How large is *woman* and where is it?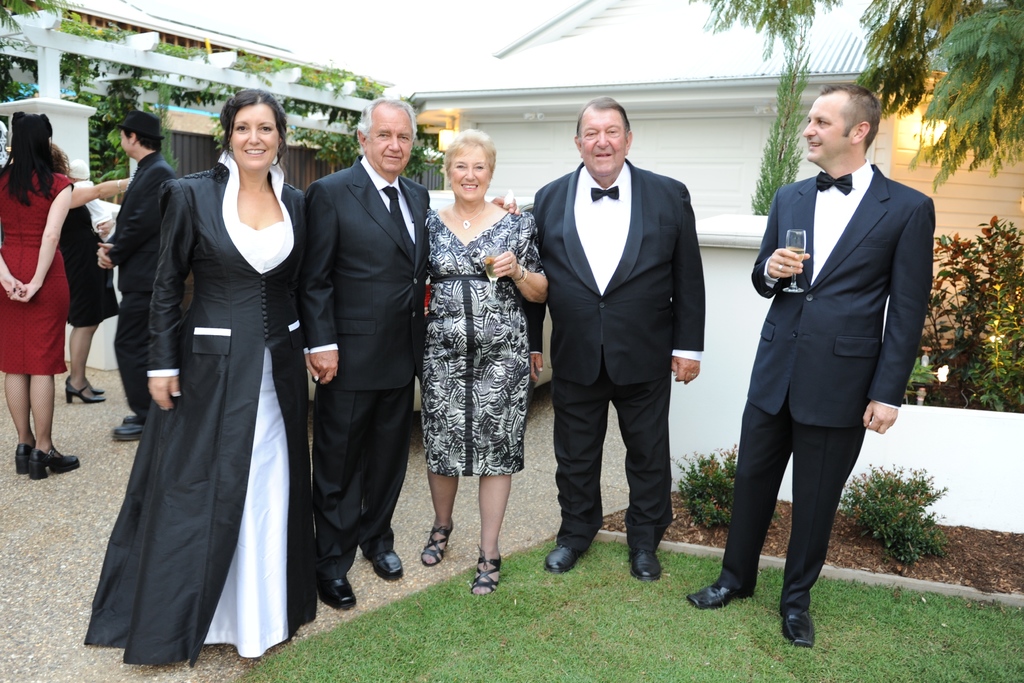
Bounding box: bbox=(0, 111, 90, 484).
